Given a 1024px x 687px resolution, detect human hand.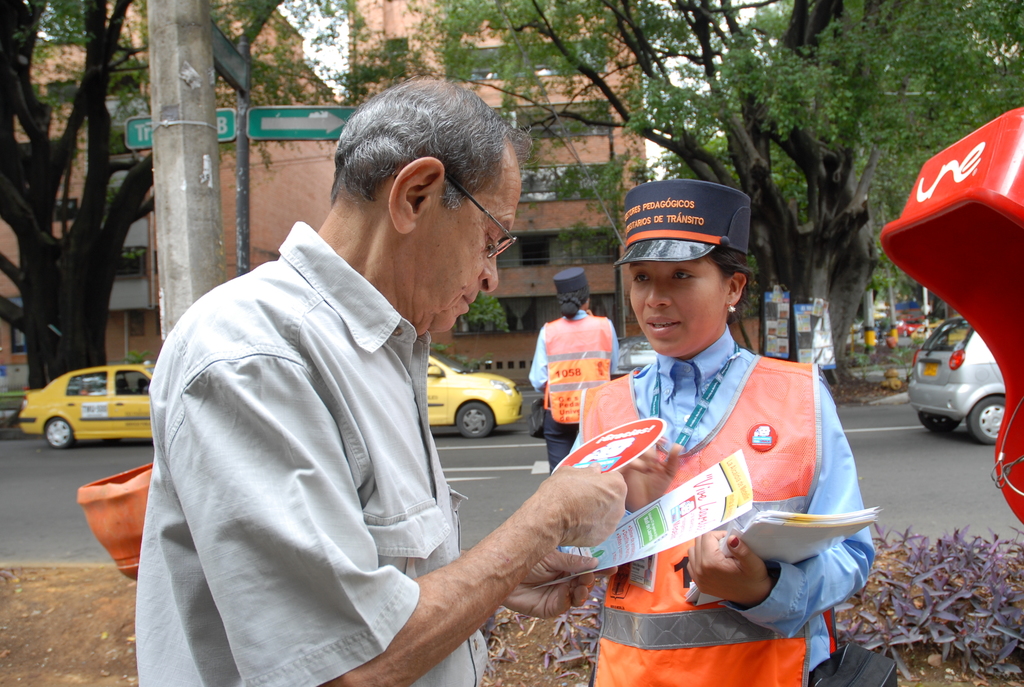
<bbox>458, 548, 618, 619</bbox>.
